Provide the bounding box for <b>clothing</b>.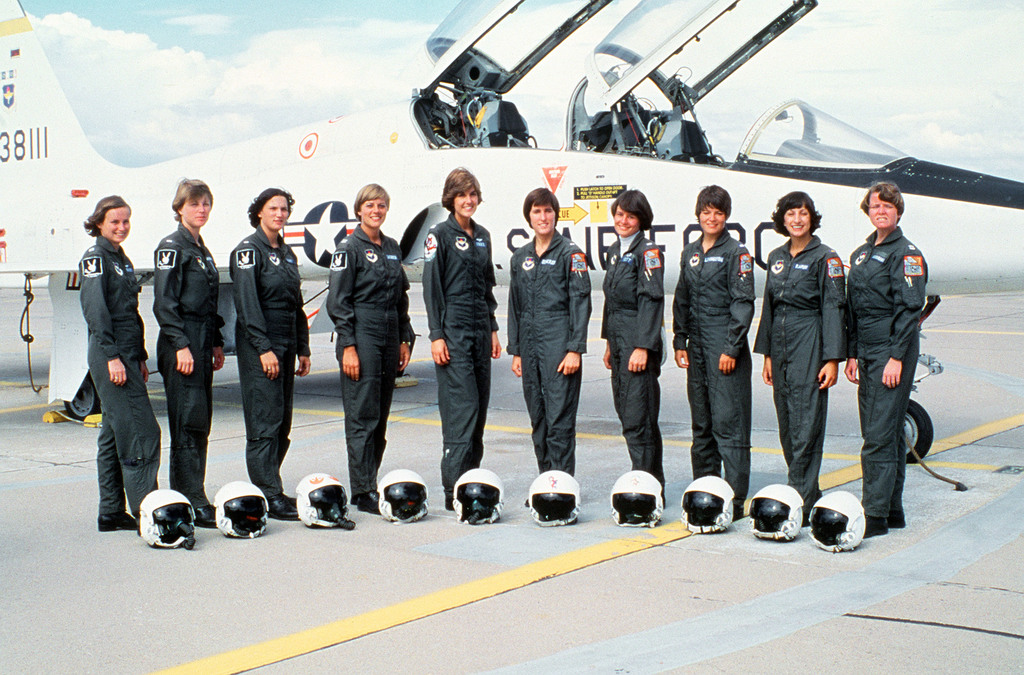
box=[850, 225, 934, 518].
